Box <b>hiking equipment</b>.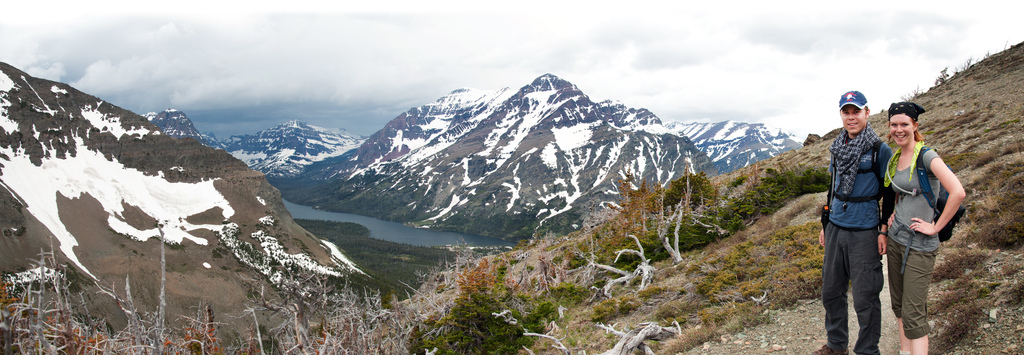
[x1=834, y1=141, x2=892, y2=226].
